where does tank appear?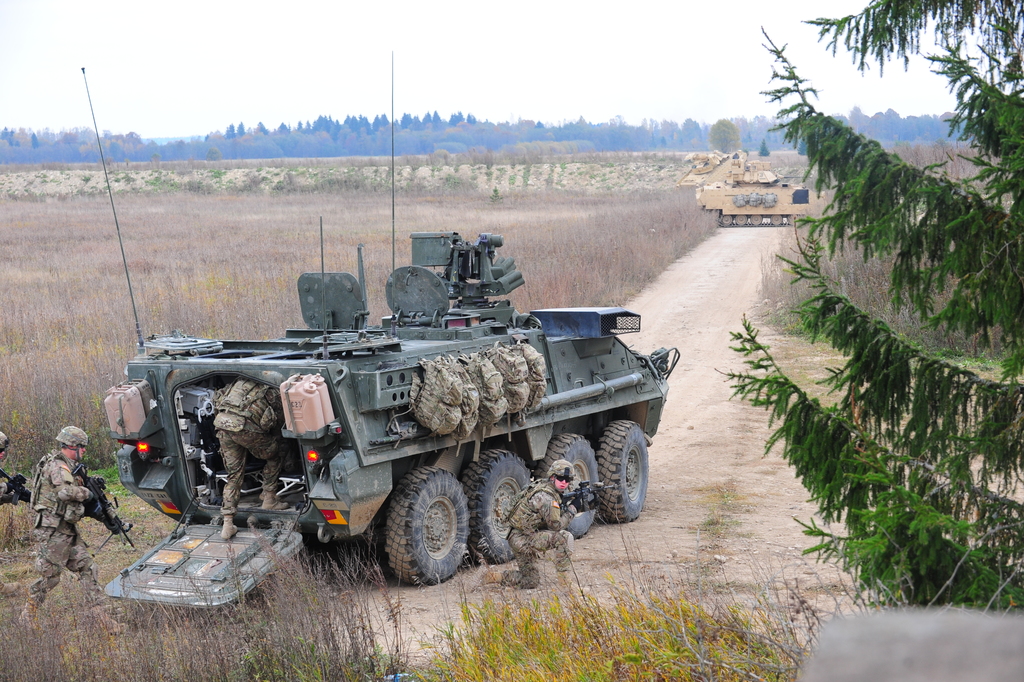
Appears at {"left": 76, "top": 50, "right": 685, "bottom": 608}.
